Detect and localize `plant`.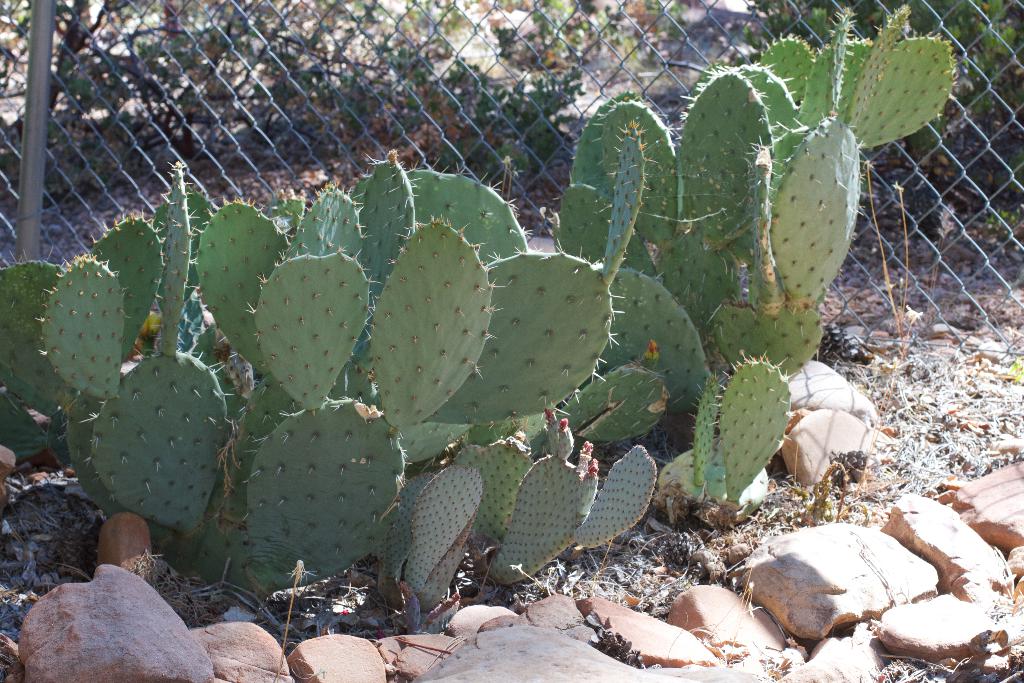
Localized at [x1=1, y1=51, x2=910, y2=630].
